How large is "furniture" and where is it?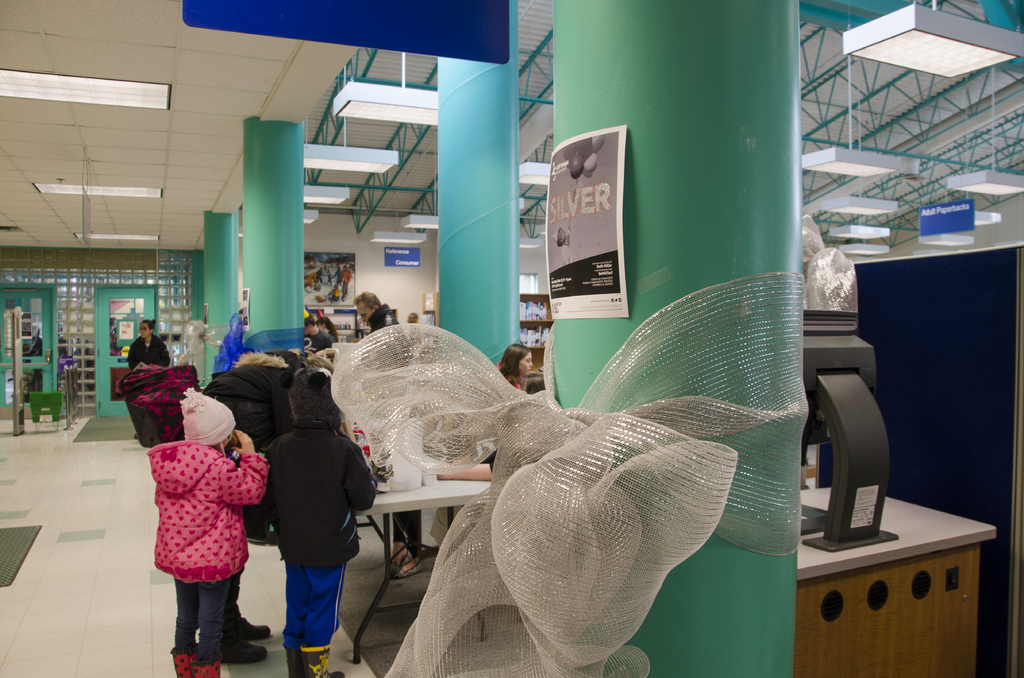
Bounding box: select_region(794, 486, 999, 677).
